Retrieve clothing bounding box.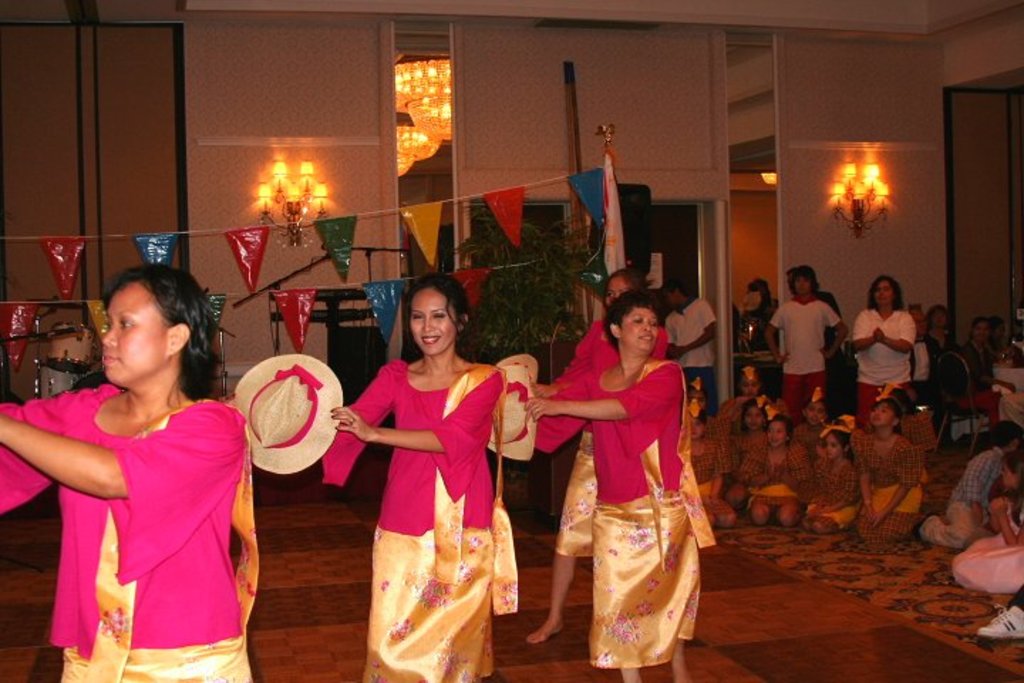
Bounding box: <box>772,302,839,407</box>.
